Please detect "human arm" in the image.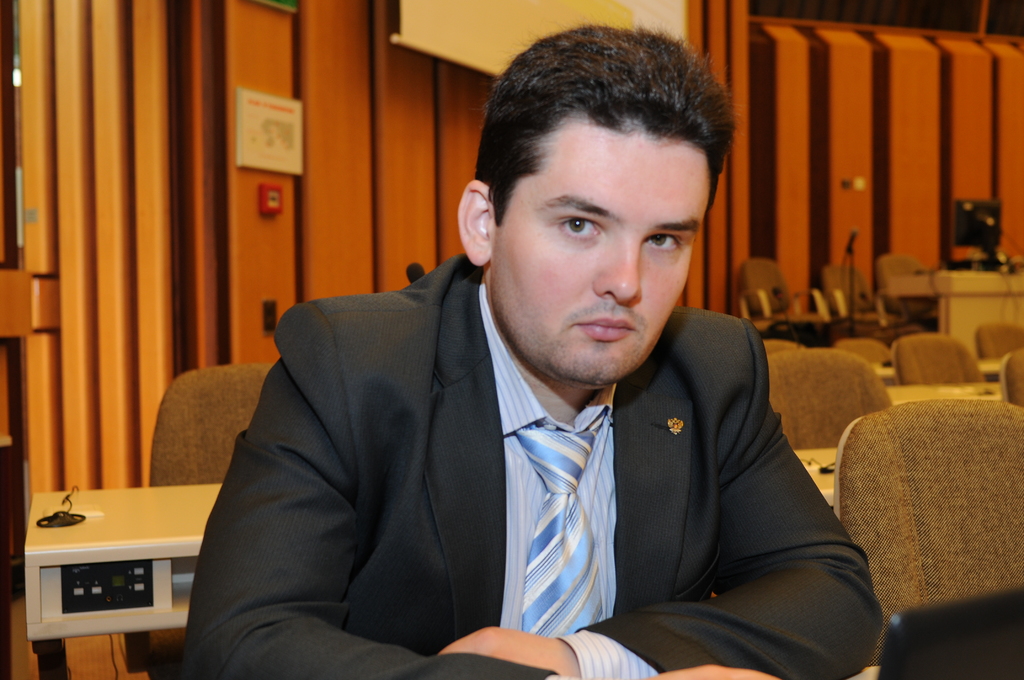
<region>180, 356, 776, 679</region>.
